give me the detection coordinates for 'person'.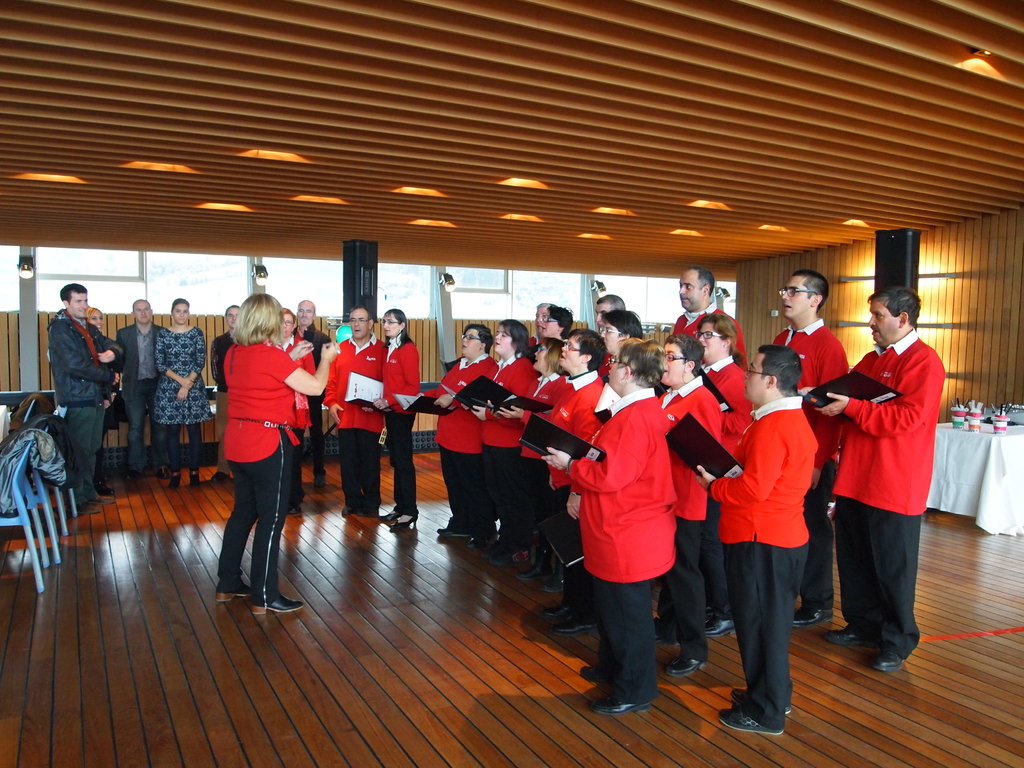
[530,301,556,344].
